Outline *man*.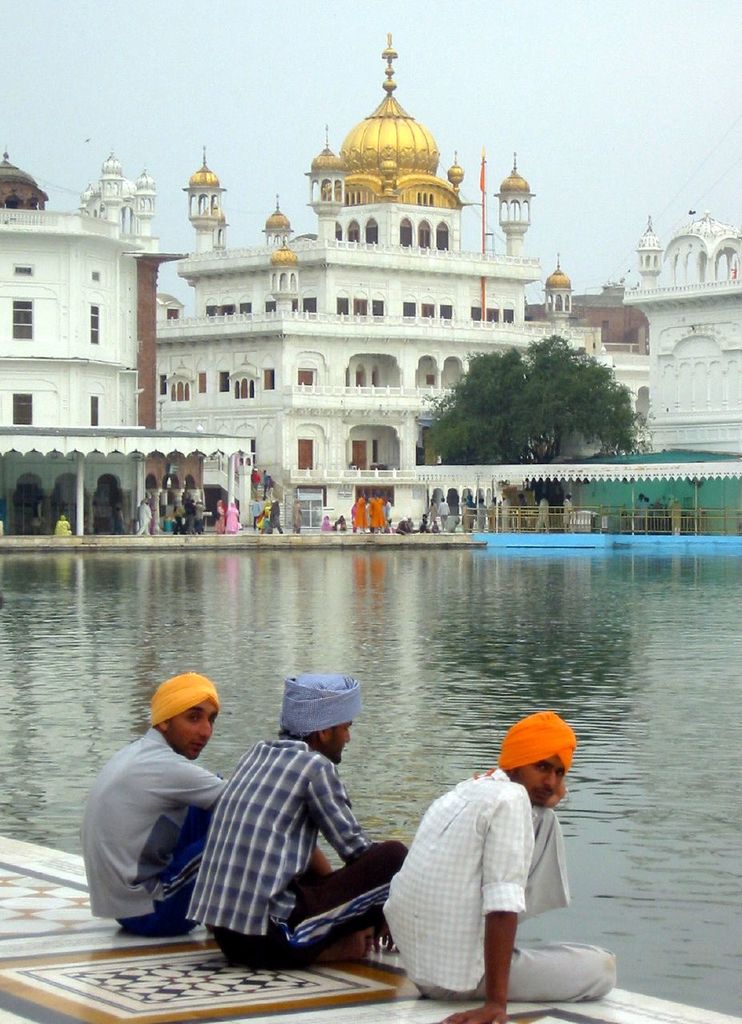
Outline: 382/709/618/1022.
